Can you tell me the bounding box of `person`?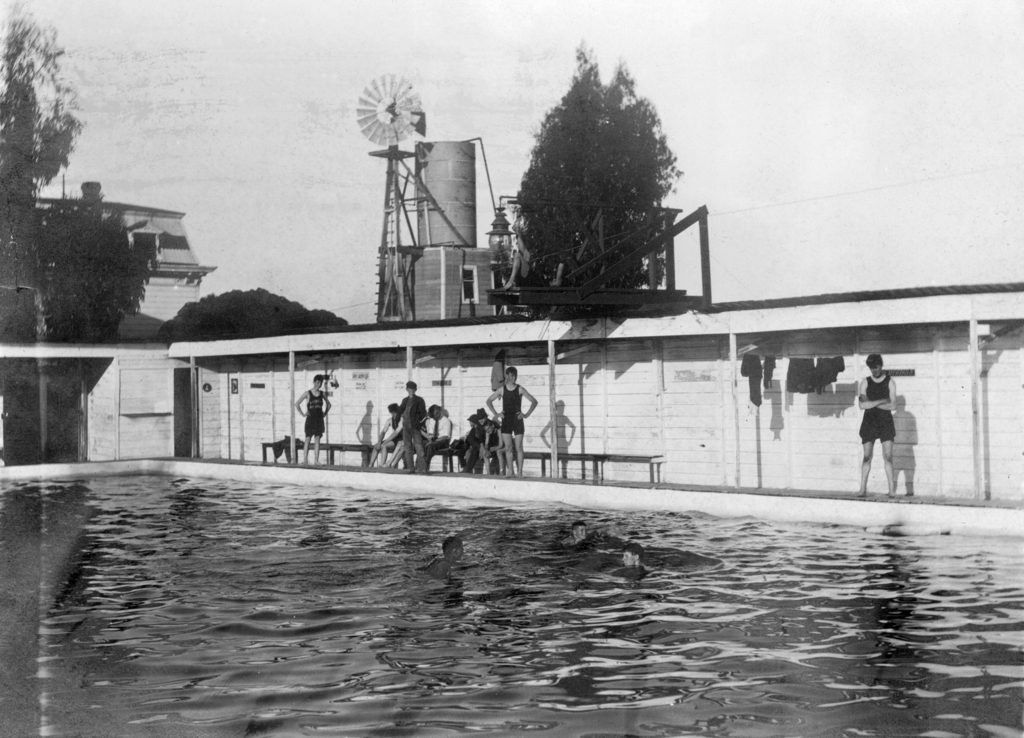
x1=367, y1=403, x2=398, y2=467.
